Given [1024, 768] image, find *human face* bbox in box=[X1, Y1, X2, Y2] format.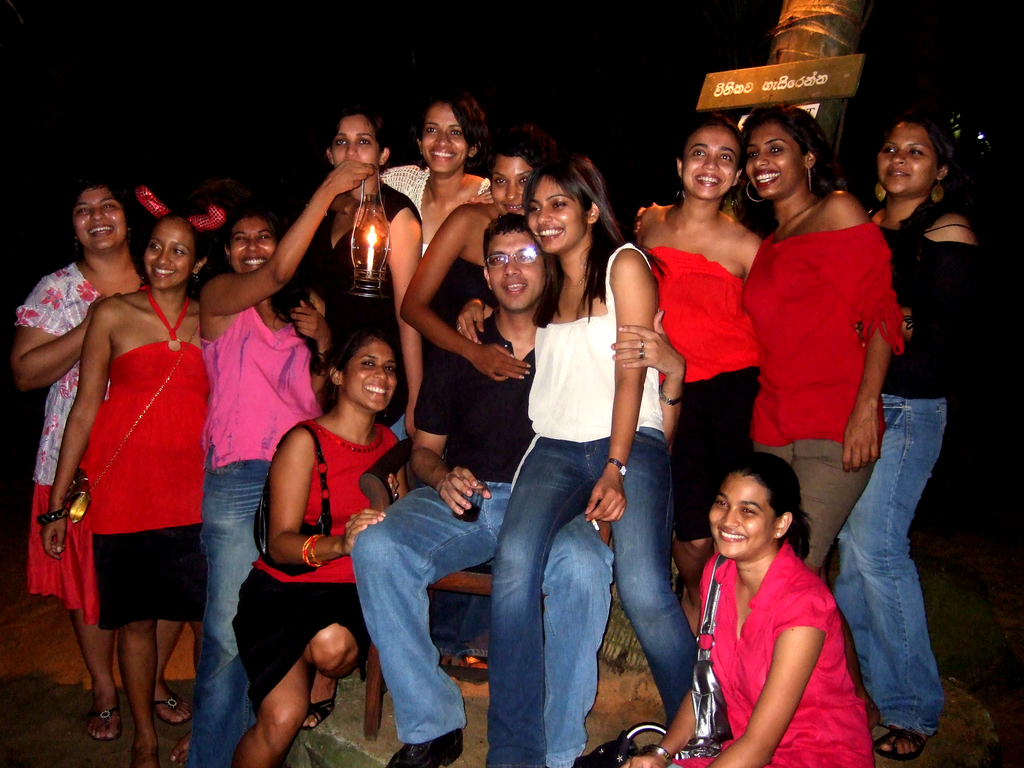
box=[234, 214, 275, 271].
